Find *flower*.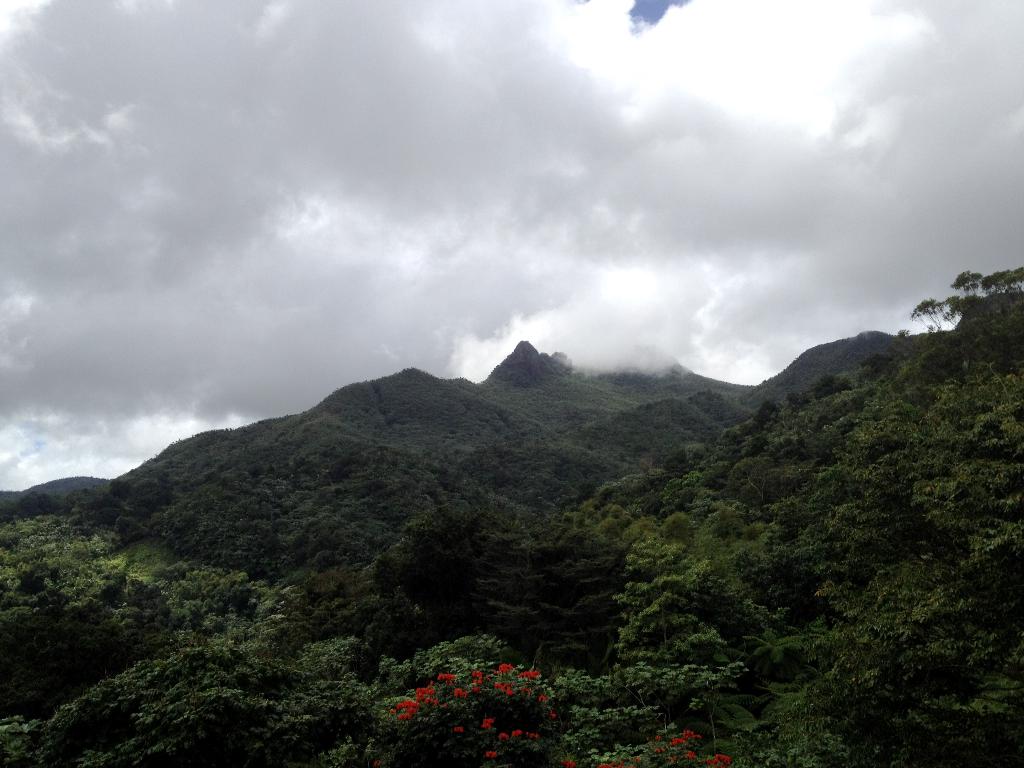
detection(559, 755, 570, 767).
